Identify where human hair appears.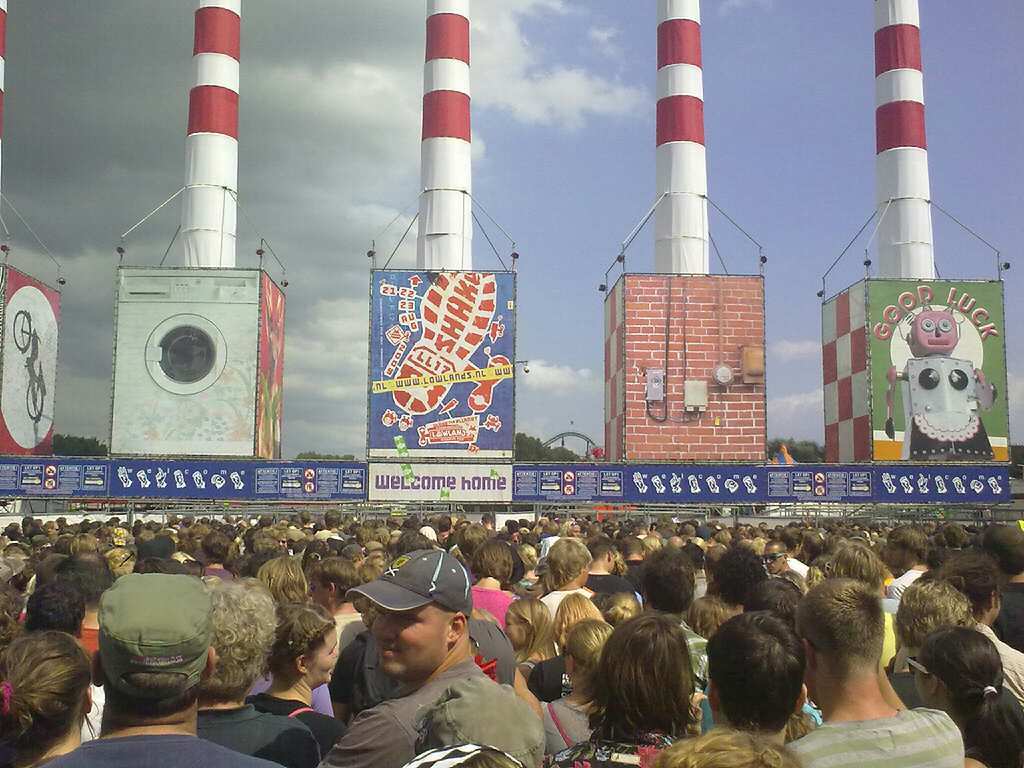
Appears at left=33, top=583, right=92, bottom=634.
